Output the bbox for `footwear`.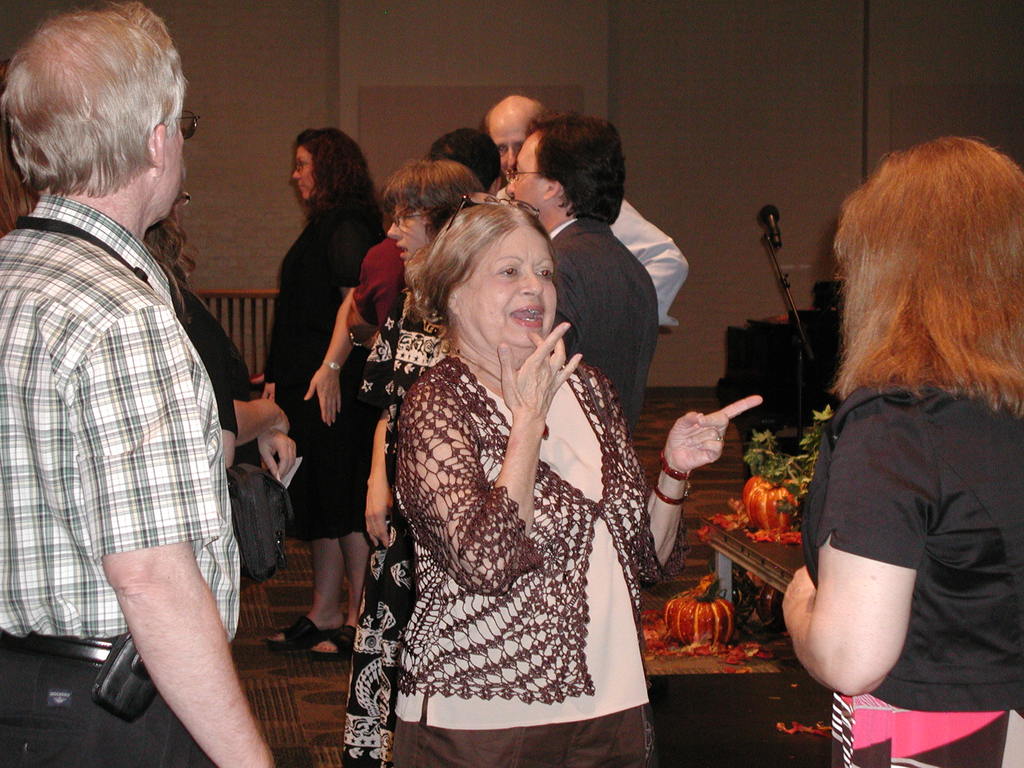
bbox=[262, 612, 332, 652].
